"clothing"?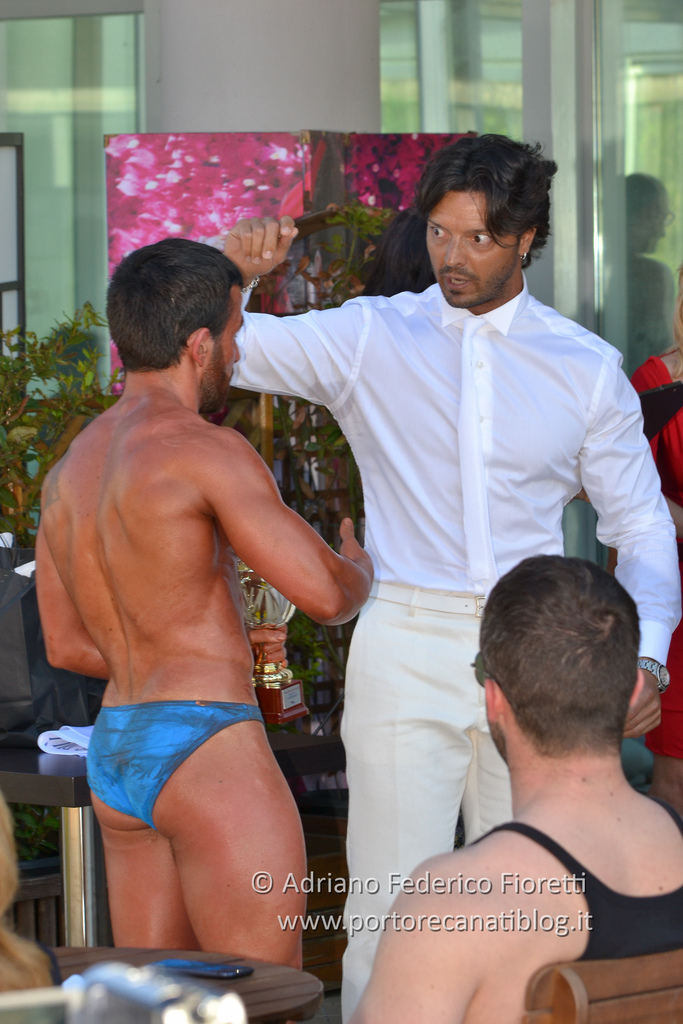
{"left": 256, "top": 212, "right": 629, "bottom": 835}
